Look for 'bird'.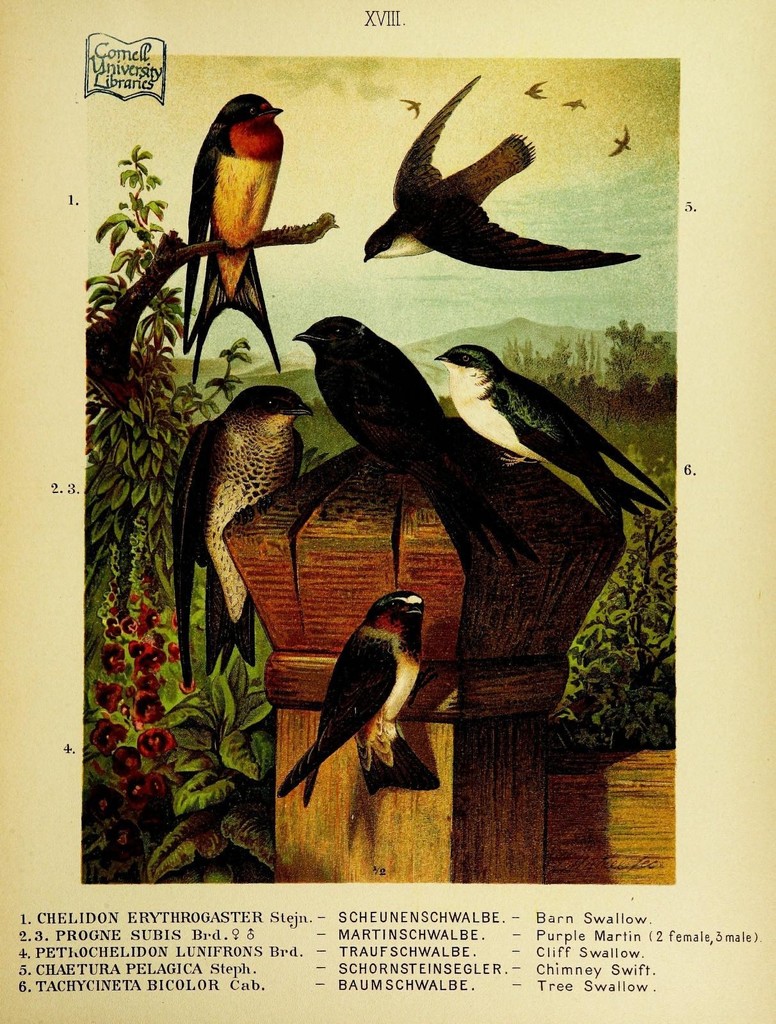
Found: region(611, 126, 627, 154).
